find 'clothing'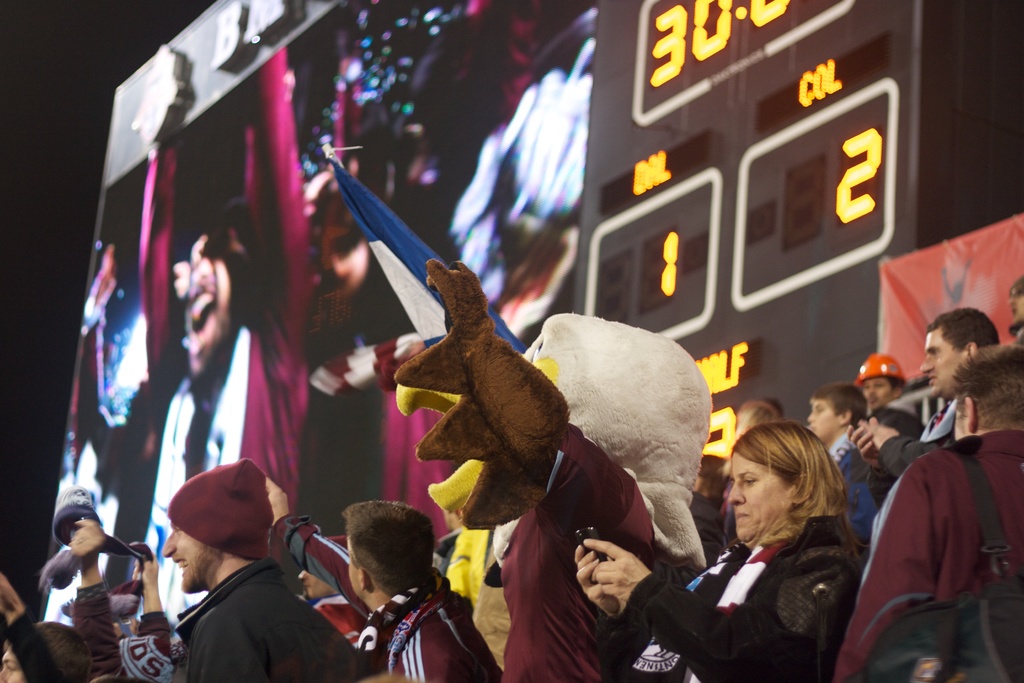
(x1=177, y1=559, x2=361, y2=682)
